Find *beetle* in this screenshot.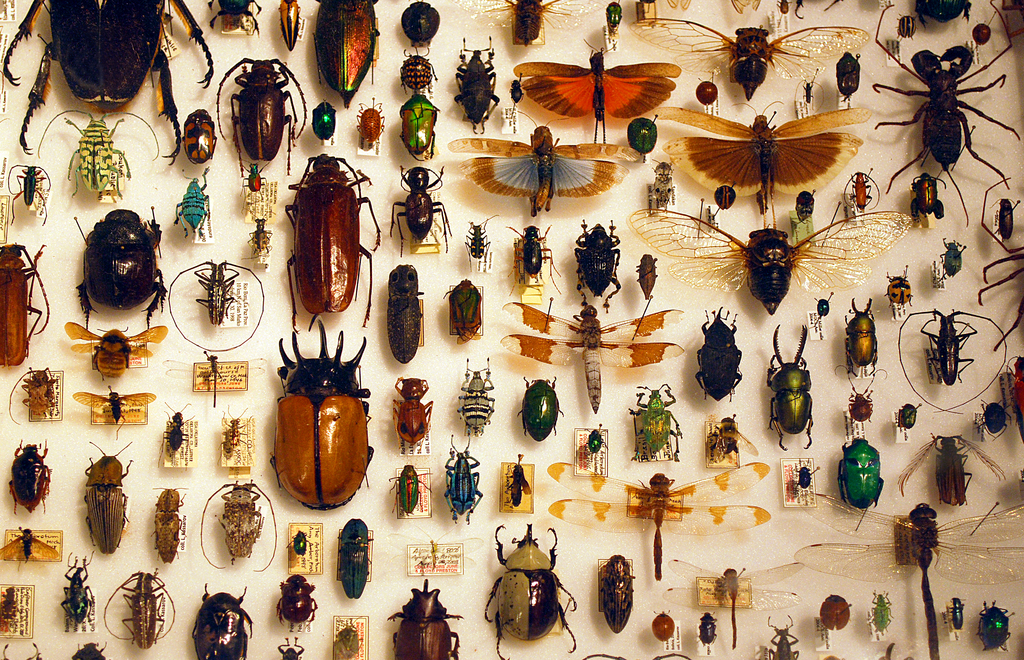
The bounding box for *beetle* is left=5, top=435, right=50, bottom=508.
